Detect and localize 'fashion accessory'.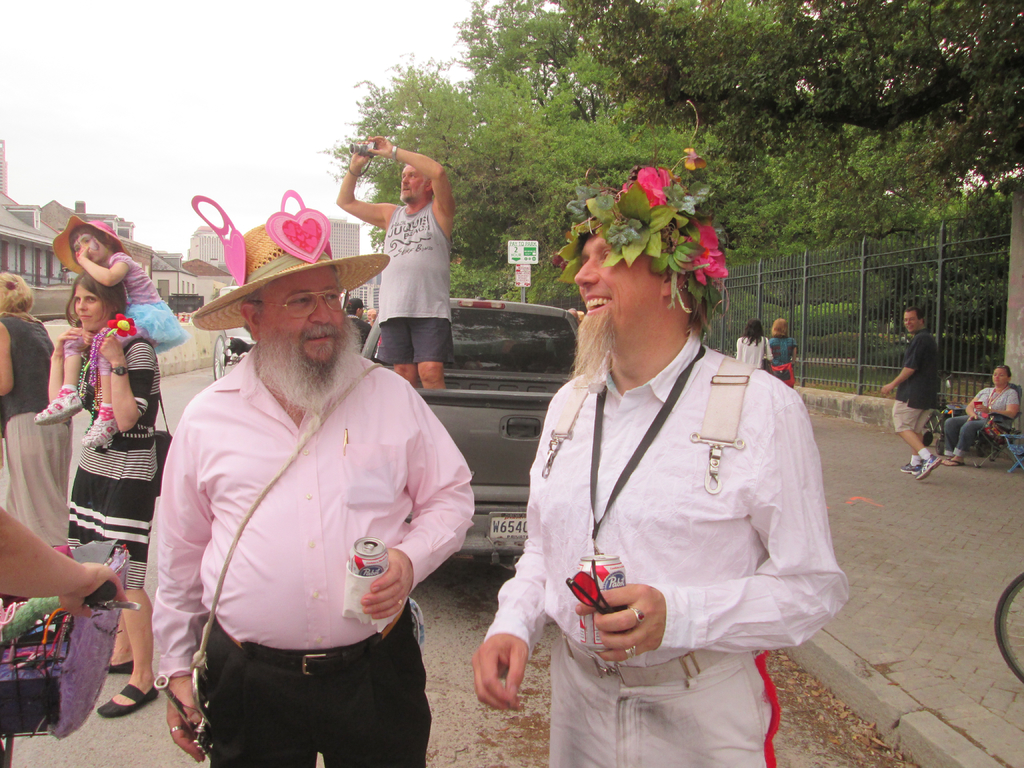
Localized at region(995, 364, 1010, 371).
